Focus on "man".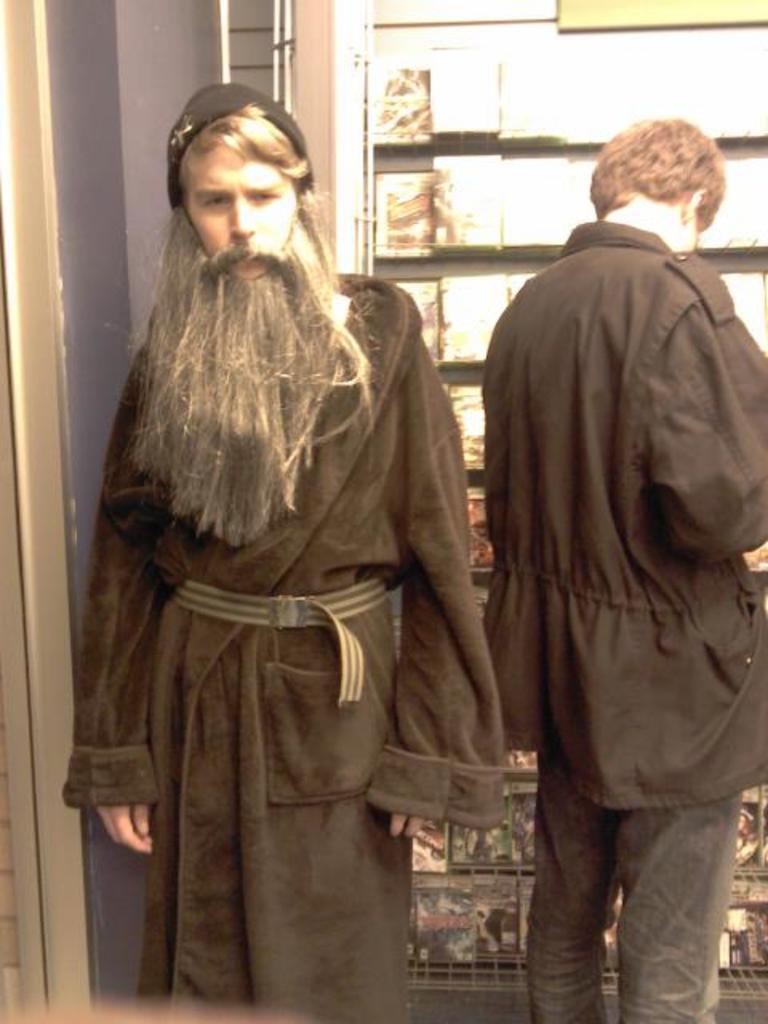
Focused at [left=483, top=112, right=766, bottom=1022].
